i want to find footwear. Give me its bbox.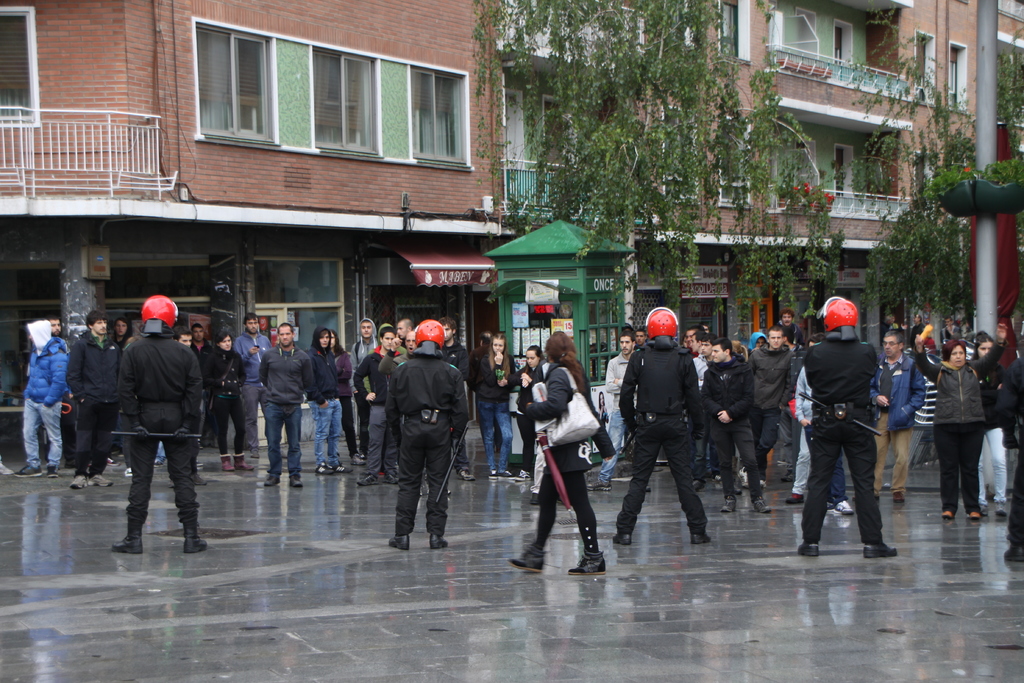
[429,533,451,549].
